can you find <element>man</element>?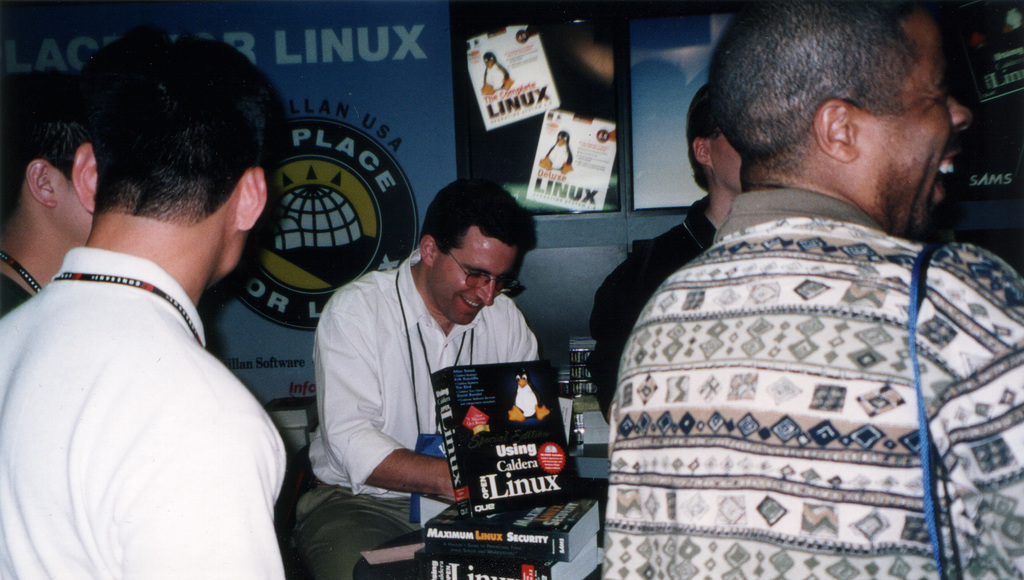
Yes, bounding box: {"left": 598, "top": 0, "right": 1023, "bottom": 579}.
